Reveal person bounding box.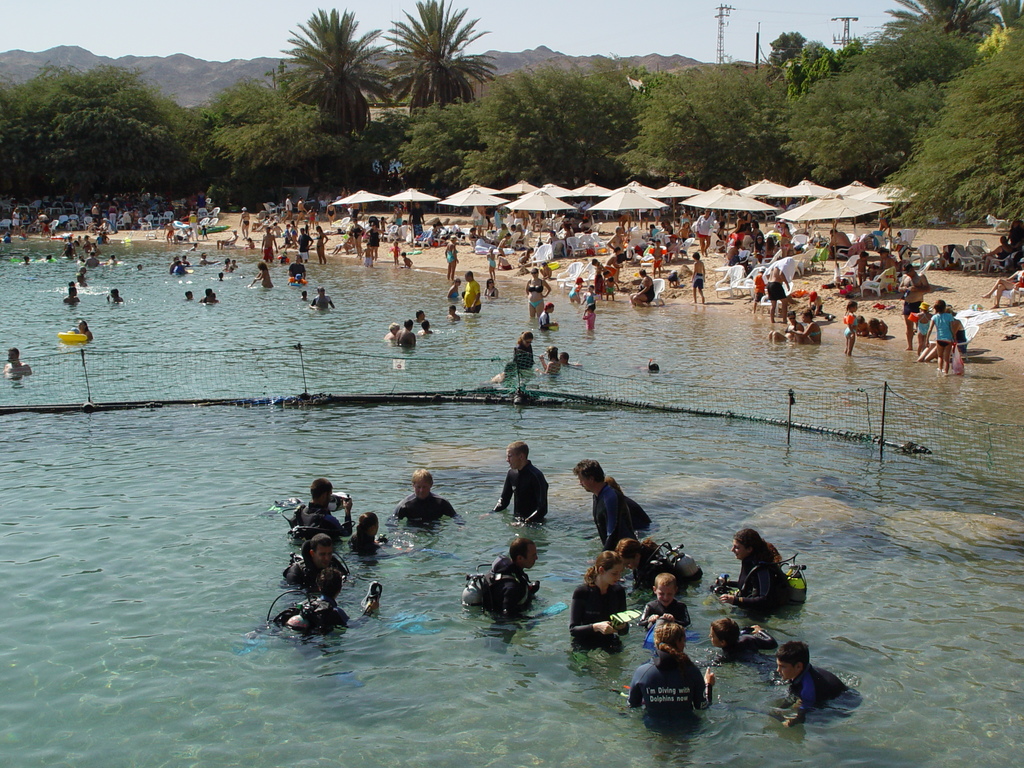
Revealed: locate(291, 225, 296, 241).
